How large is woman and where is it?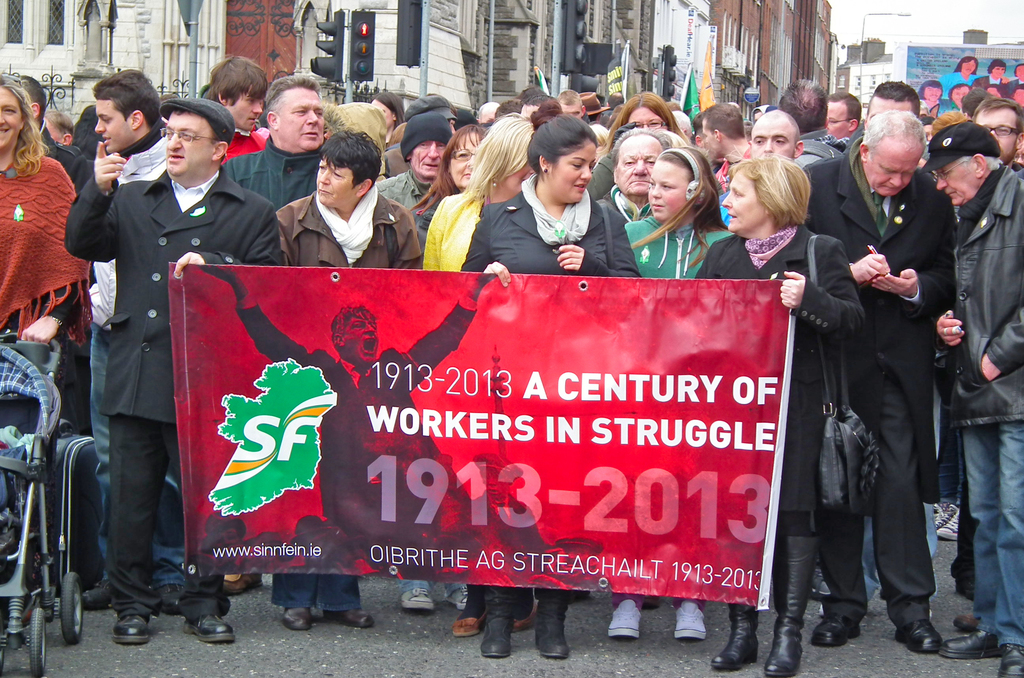
Bounding box: rect(459, 97, 645, 659).
